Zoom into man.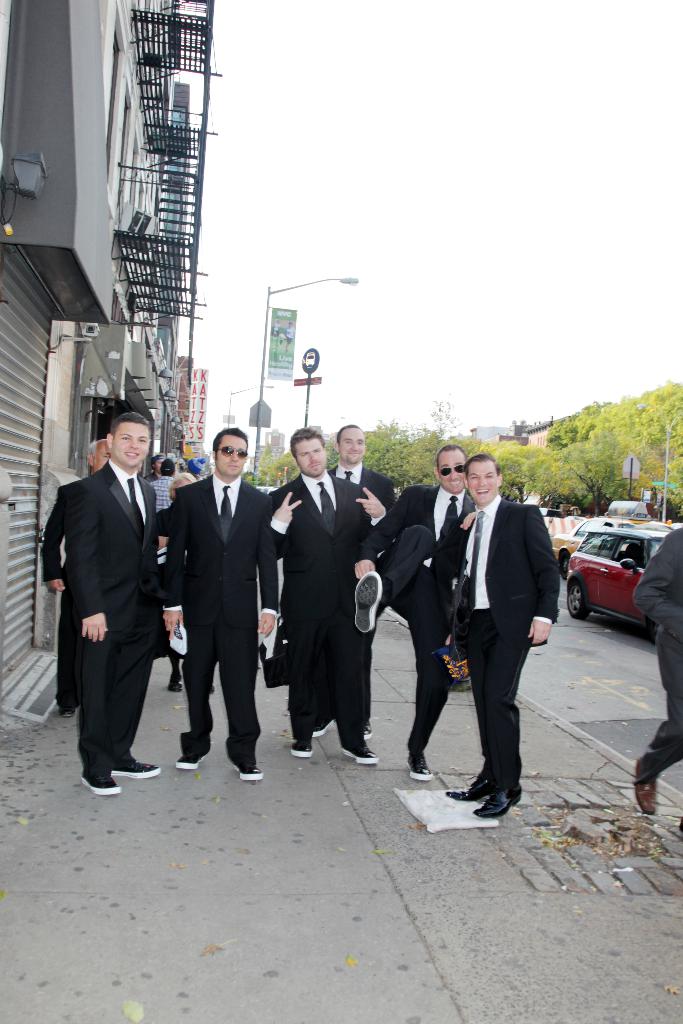
Zoom target: Rect(167, 420, 274, 784).
